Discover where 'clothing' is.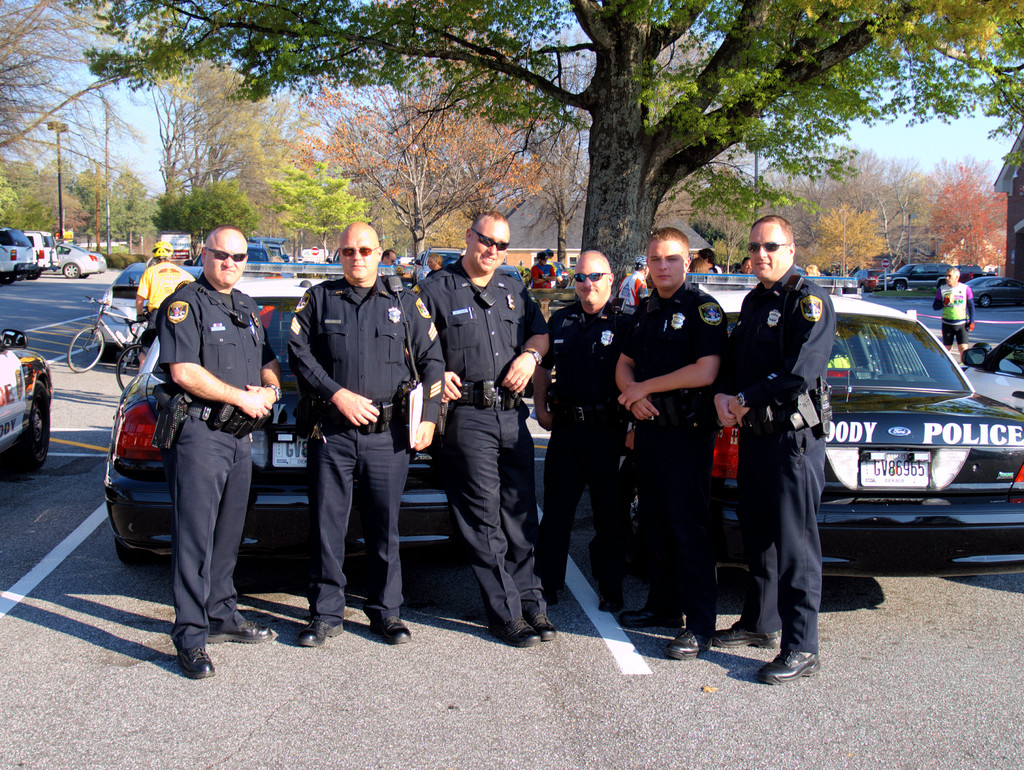
Discovered at (548, 301, 627, 590).
